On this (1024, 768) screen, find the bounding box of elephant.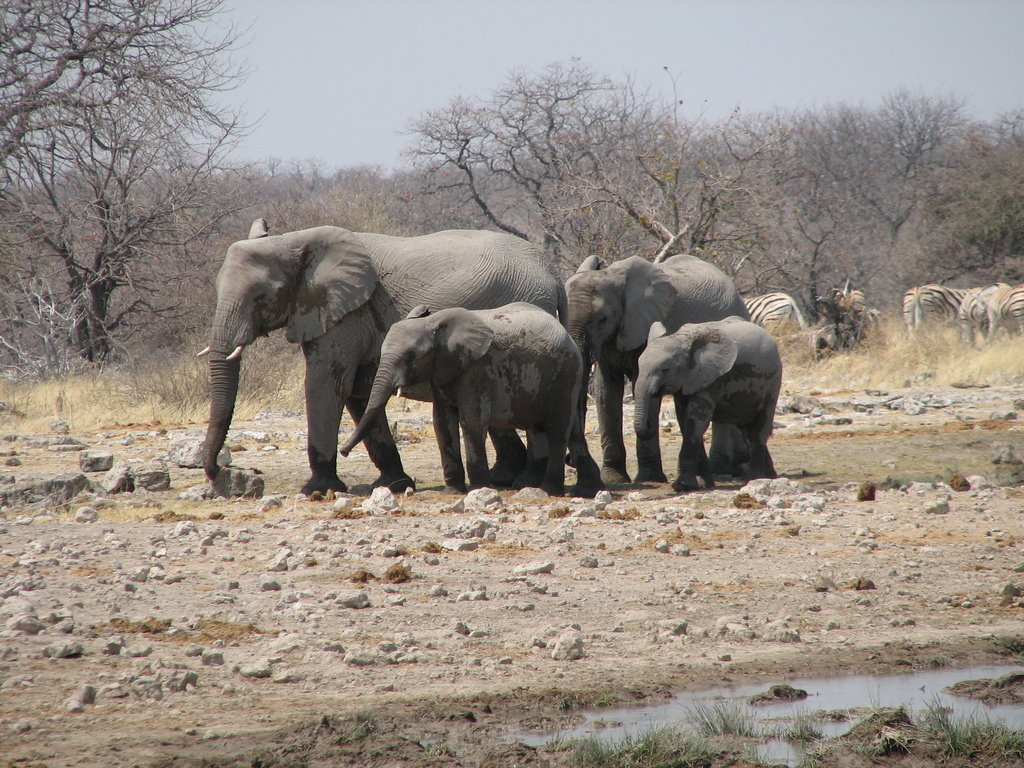
Bounding box: 192:245:568:514.
